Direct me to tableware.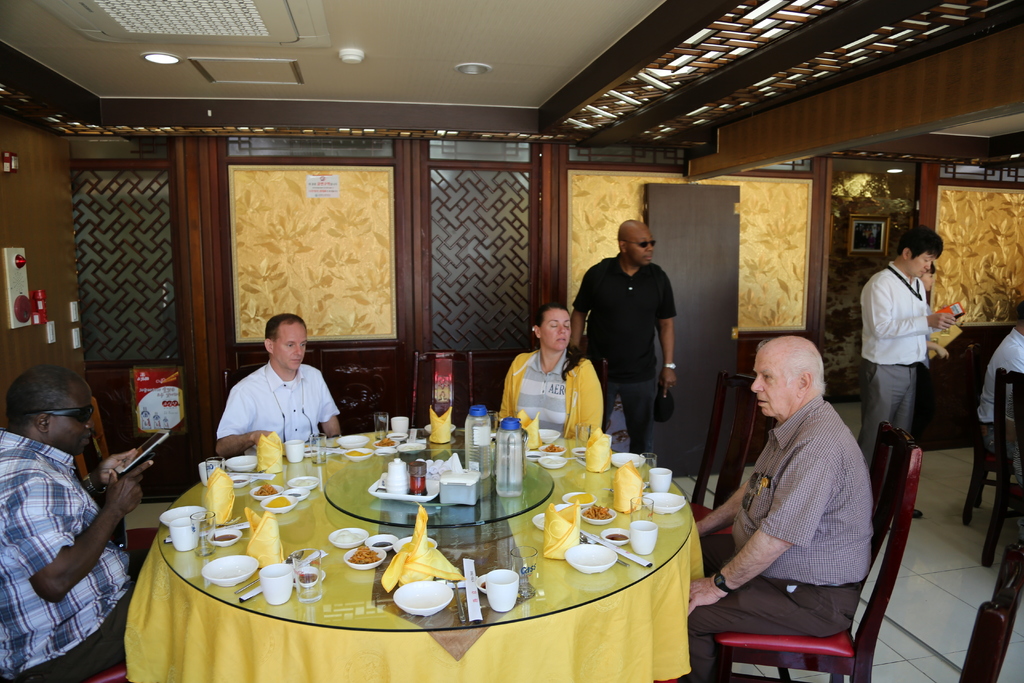
Direction: <box>397,438,426,452</box>.
